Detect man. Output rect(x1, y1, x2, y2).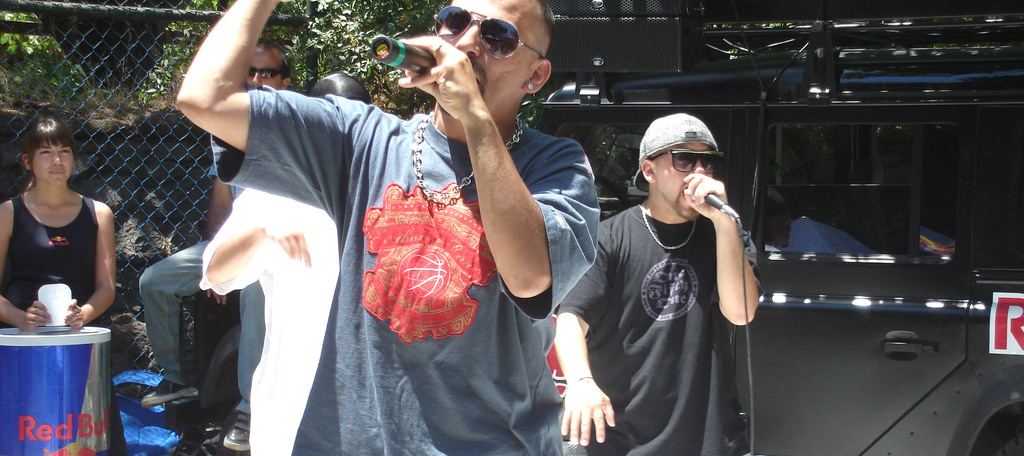
rect(141, 38, 292, 455).
